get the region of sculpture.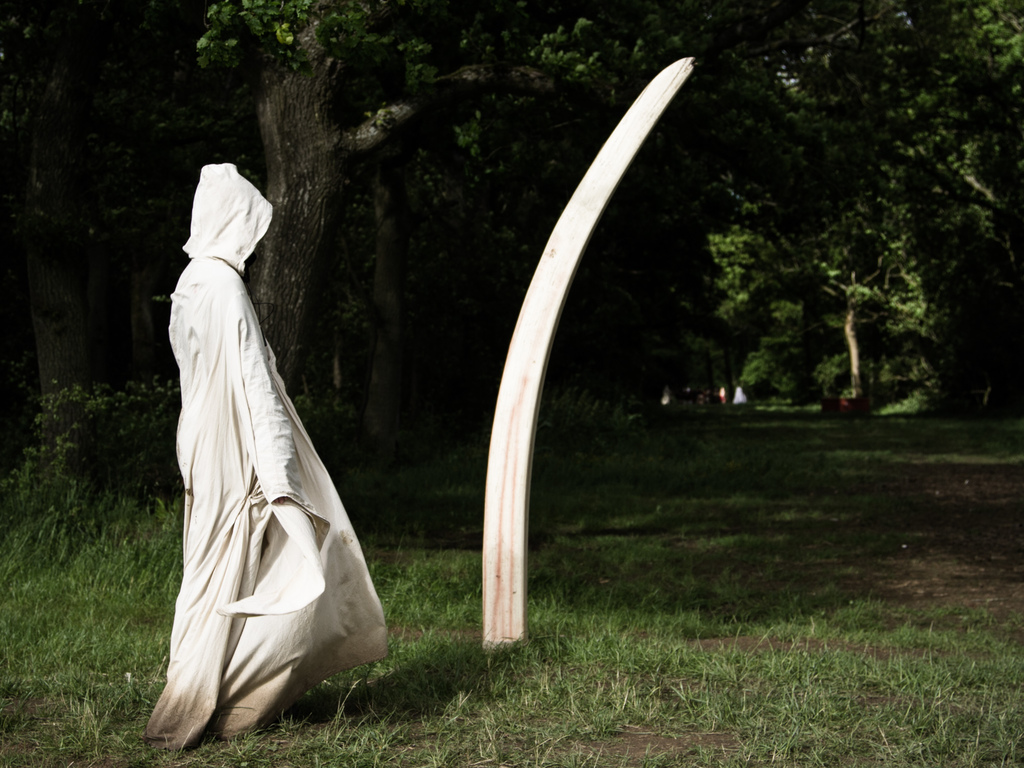
{"left": 139, "top": 125, "right": 376, "bottom": 743}.
